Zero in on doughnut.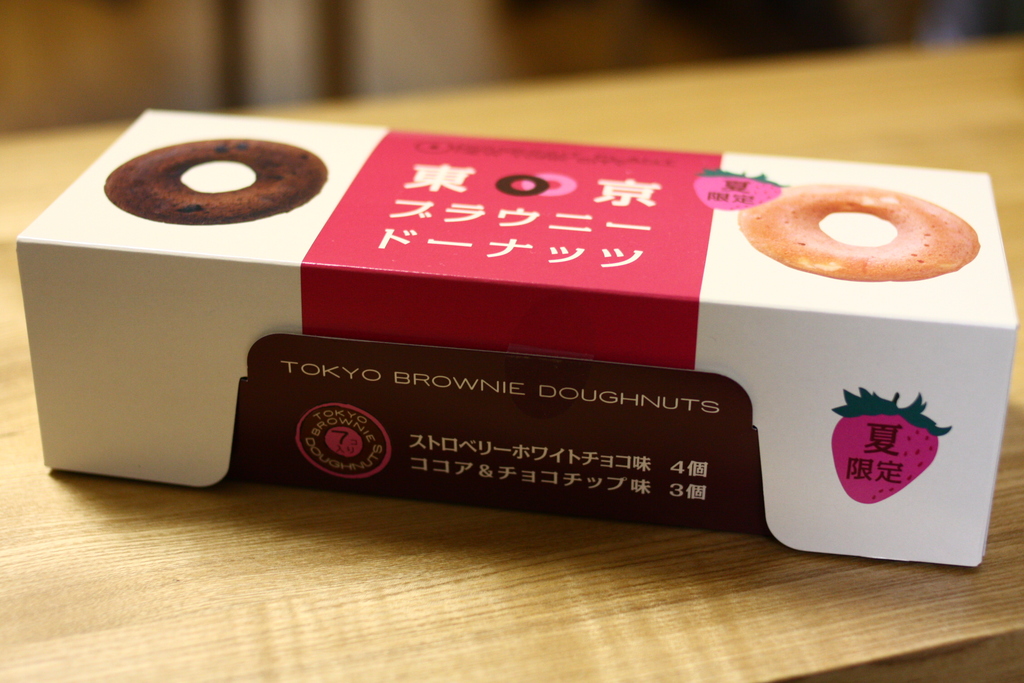
Zeroed in: x1=97 y1=139 x2=323 y2=226.
